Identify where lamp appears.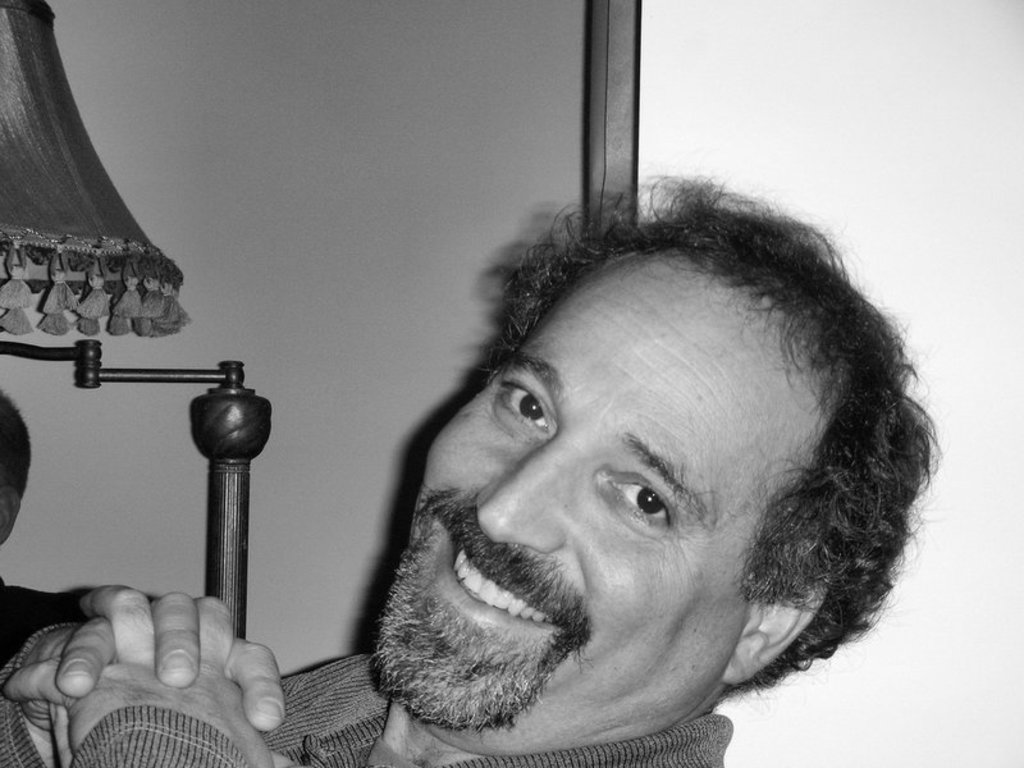
Appears at (left=0, top=0, right=275, bottom=643).
